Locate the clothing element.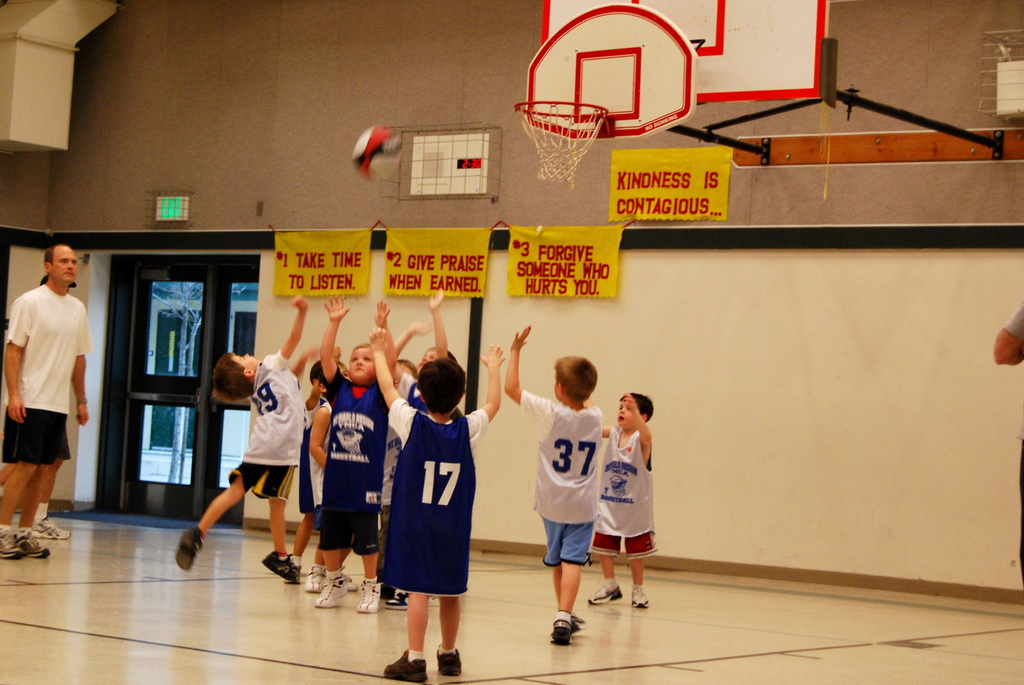
Element bbox: 11,264,86,496.
